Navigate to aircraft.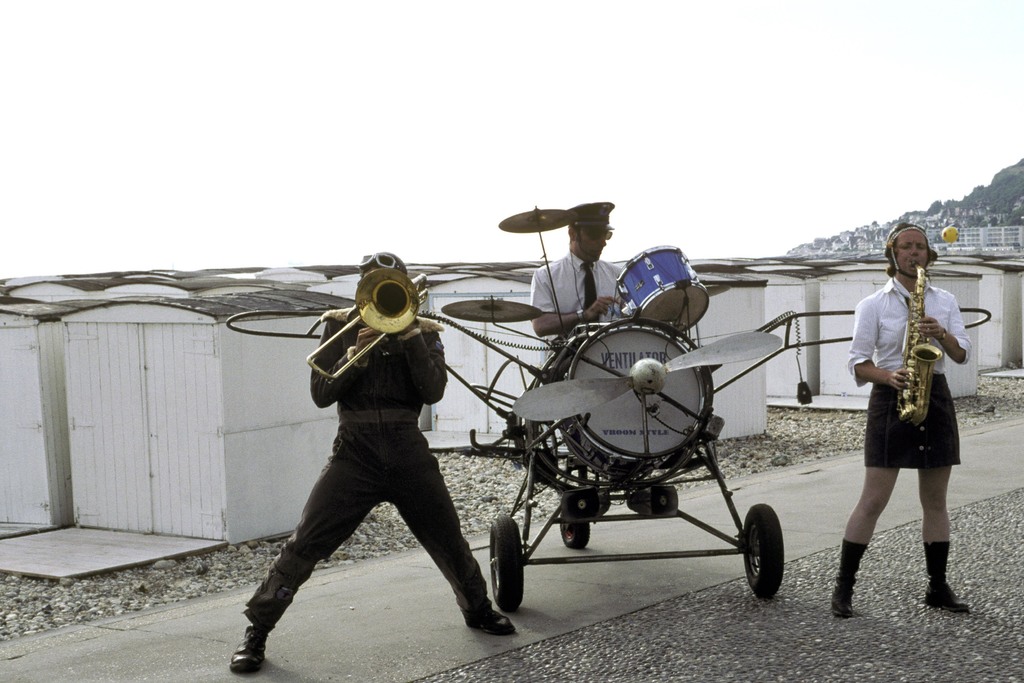
Navigation target: box(413, 313, 785, 618).
